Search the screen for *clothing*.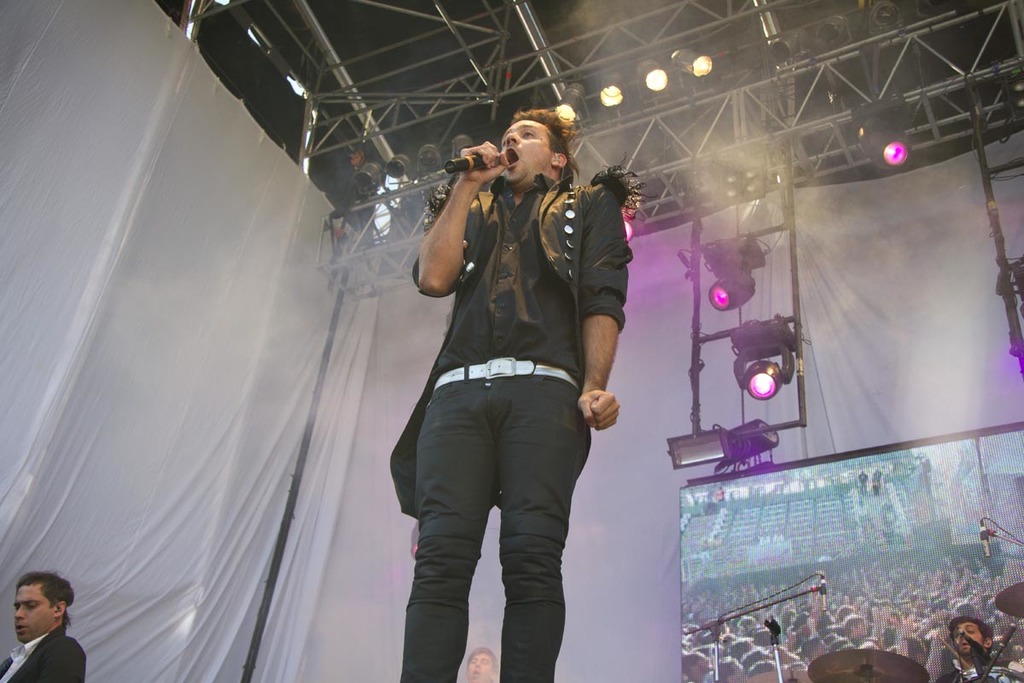
Found at [x1=0, y1=622, x2=87, y2=682].
